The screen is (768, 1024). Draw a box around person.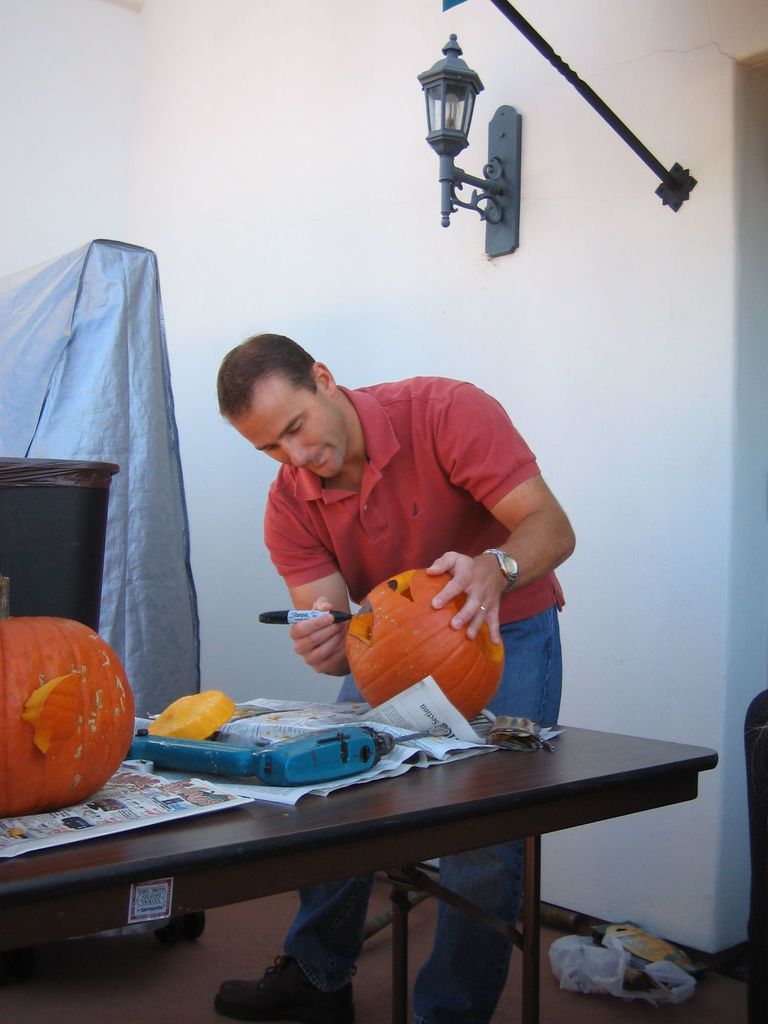
[211, 333, 578, 1021].
